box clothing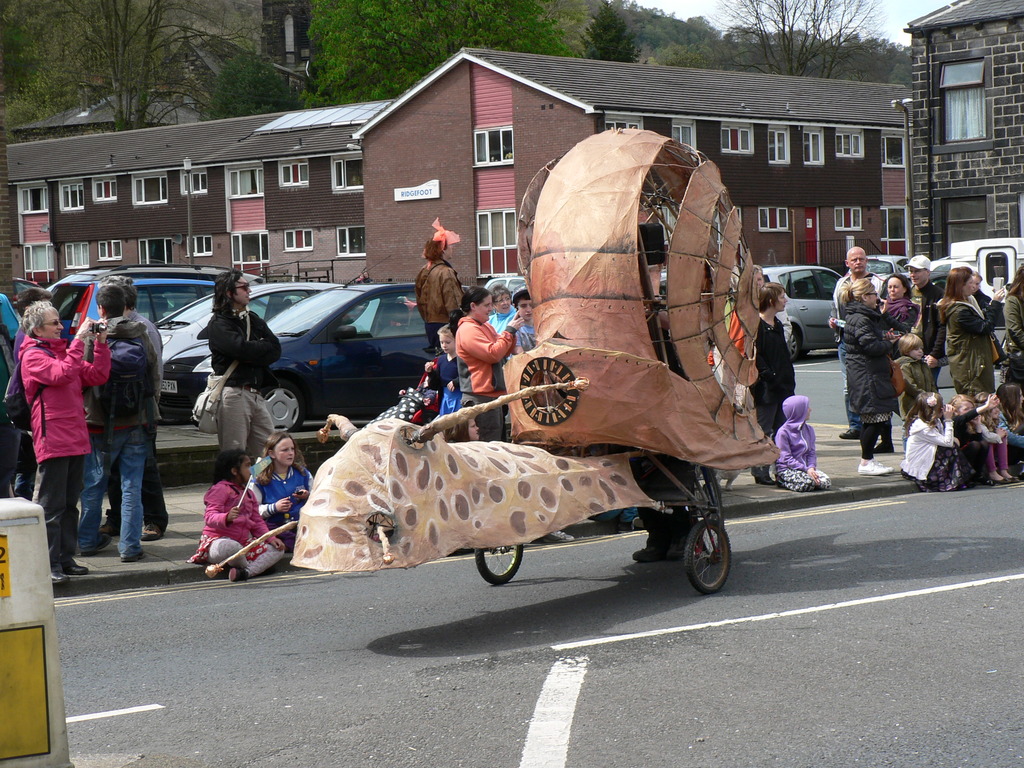
(x1=902, y1=424, x2=969, y2=491)
